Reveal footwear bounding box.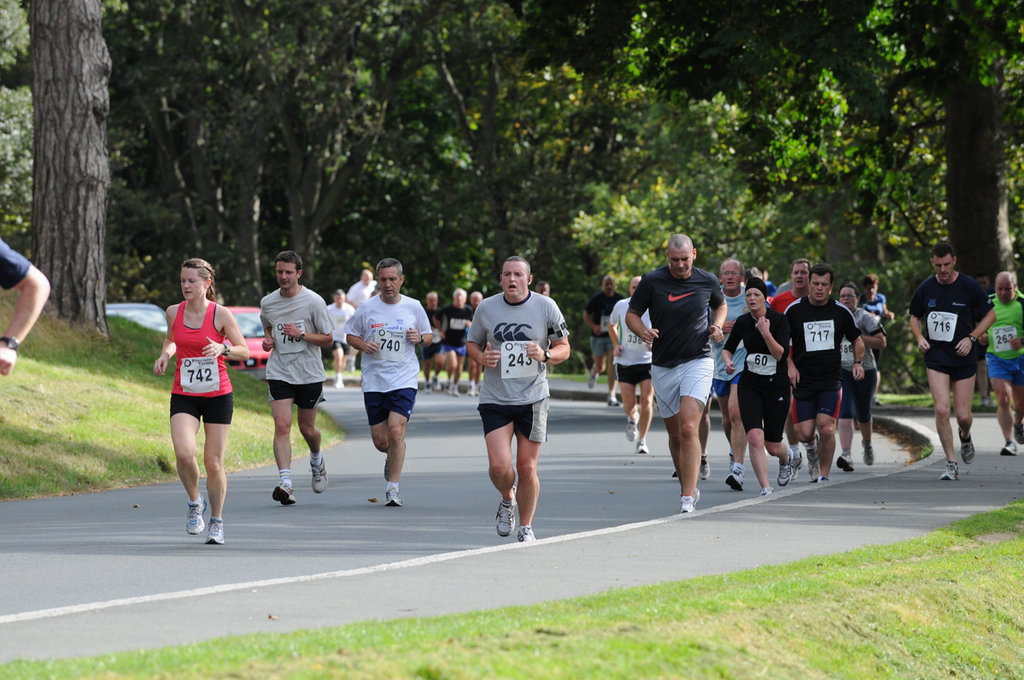
Revealed: detection(625, 410, 638, 439).
